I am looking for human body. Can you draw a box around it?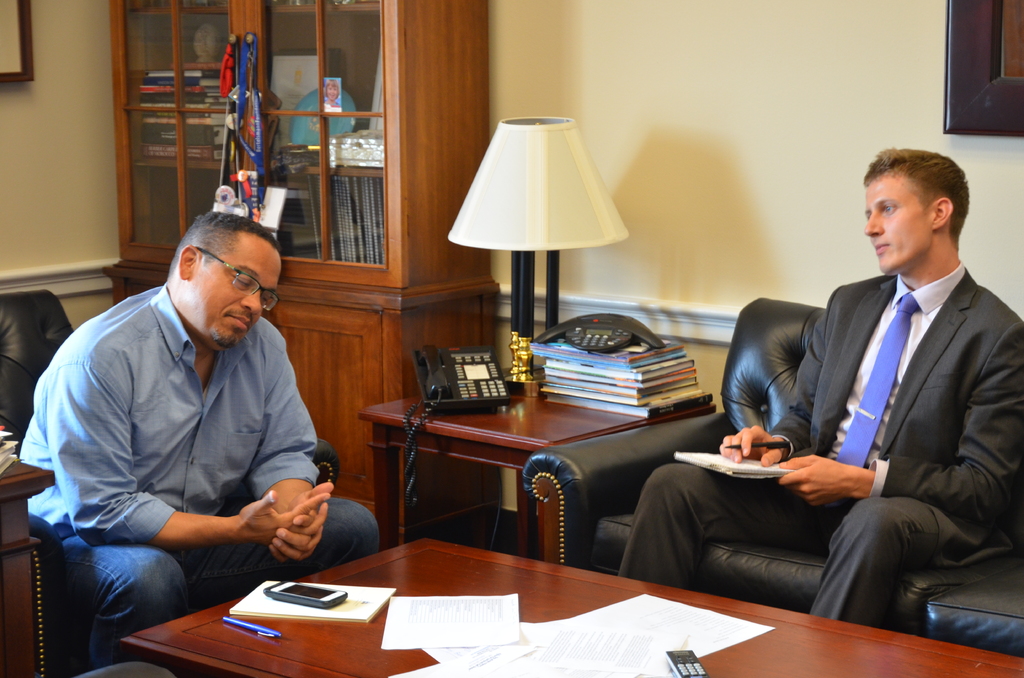
Sure, the bounding box is region(669, 180, 985, 645).
